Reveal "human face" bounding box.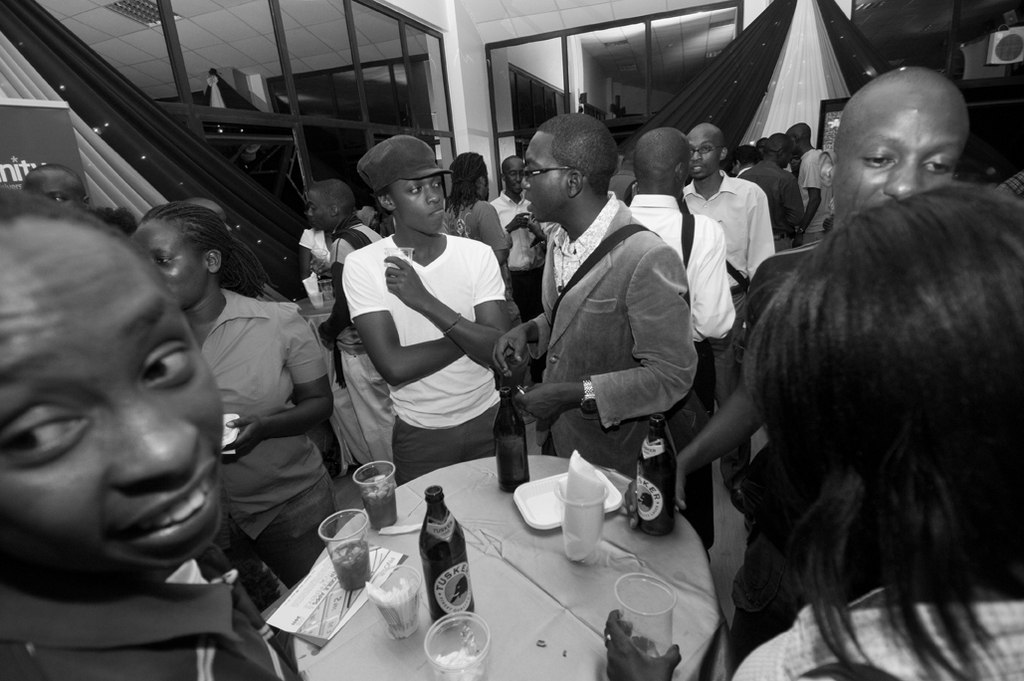
Revealed: box(0, 214, 224, 578).
